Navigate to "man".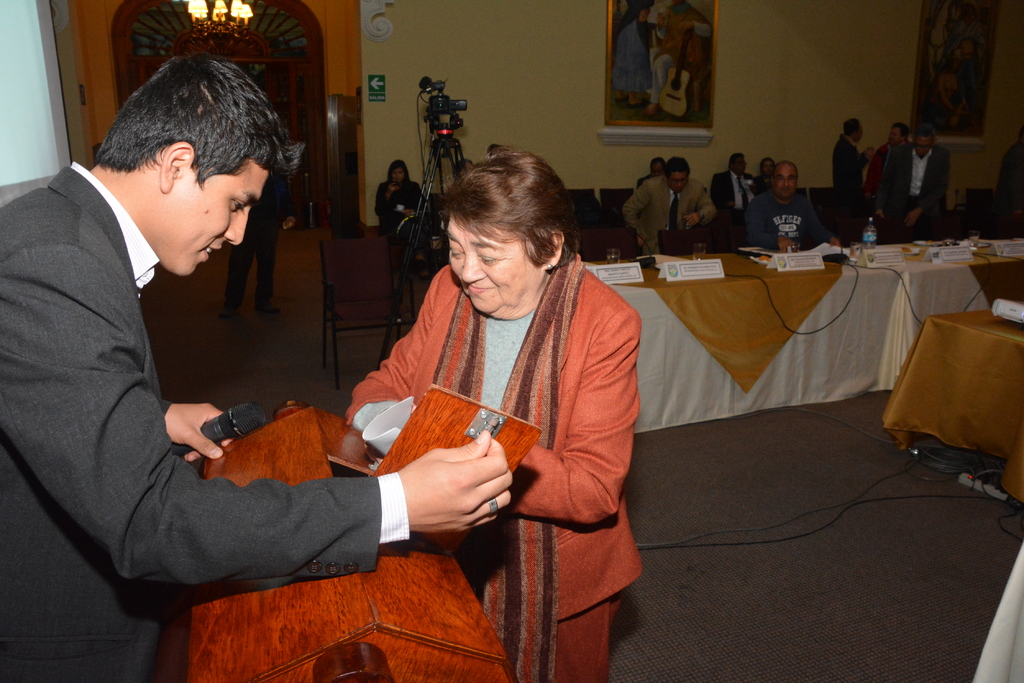
Navigation target: 862, 123, 913, 203.
